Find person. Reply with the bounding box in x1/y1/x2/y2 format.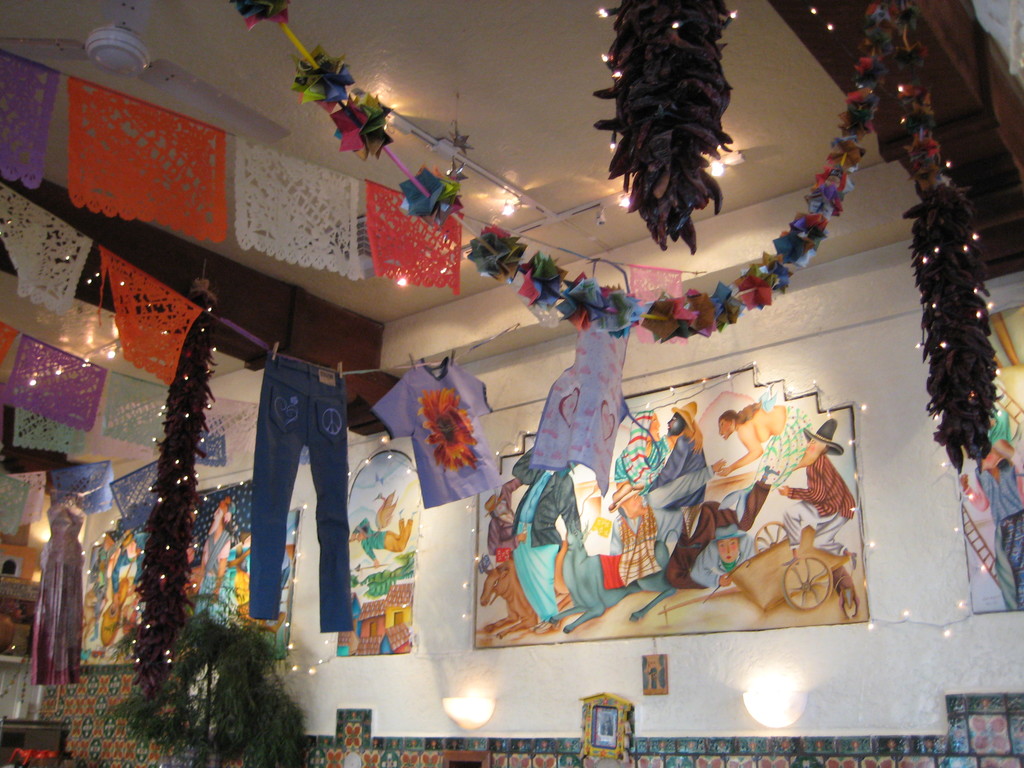
974/428/1023/611.
